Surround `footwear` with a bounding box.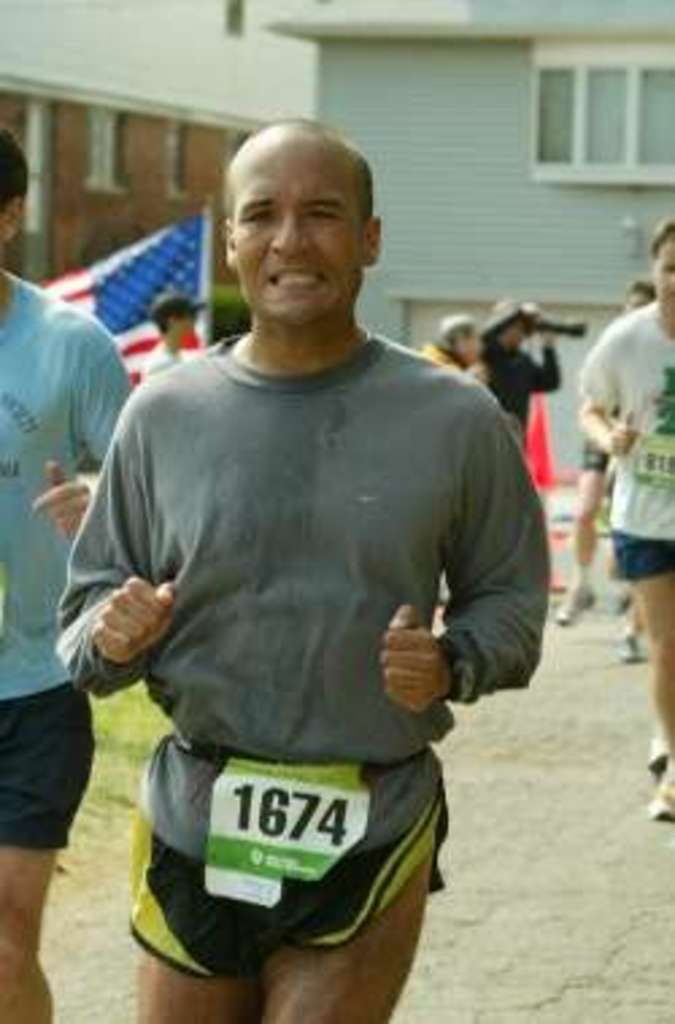
bbox=[554, 586, 597, 619].
